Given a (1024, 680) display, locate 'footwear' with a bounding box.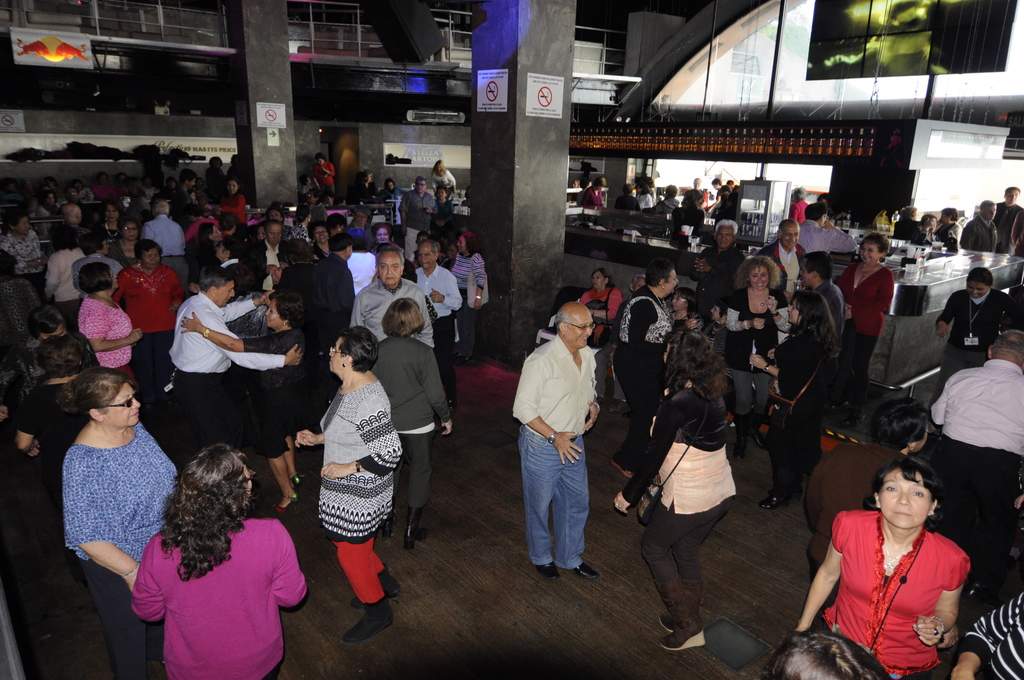
Located: (657, 580, 706, 636).
